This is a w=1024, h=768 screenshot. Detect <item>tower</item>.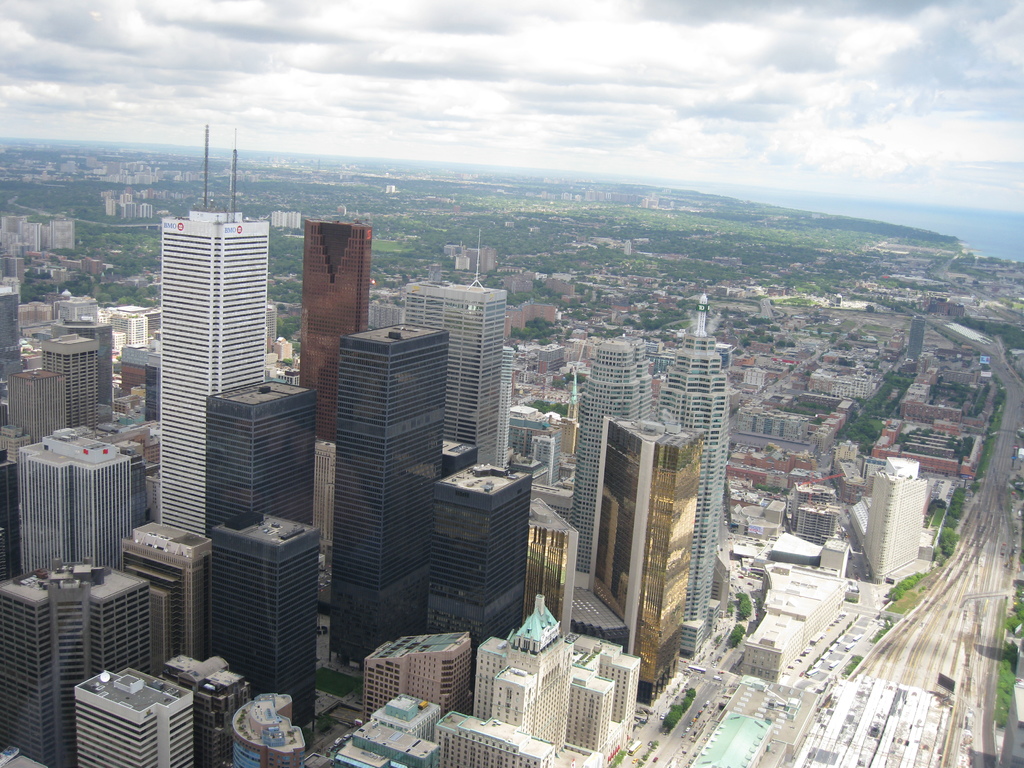
bbox(65, 667, 198, 767).
